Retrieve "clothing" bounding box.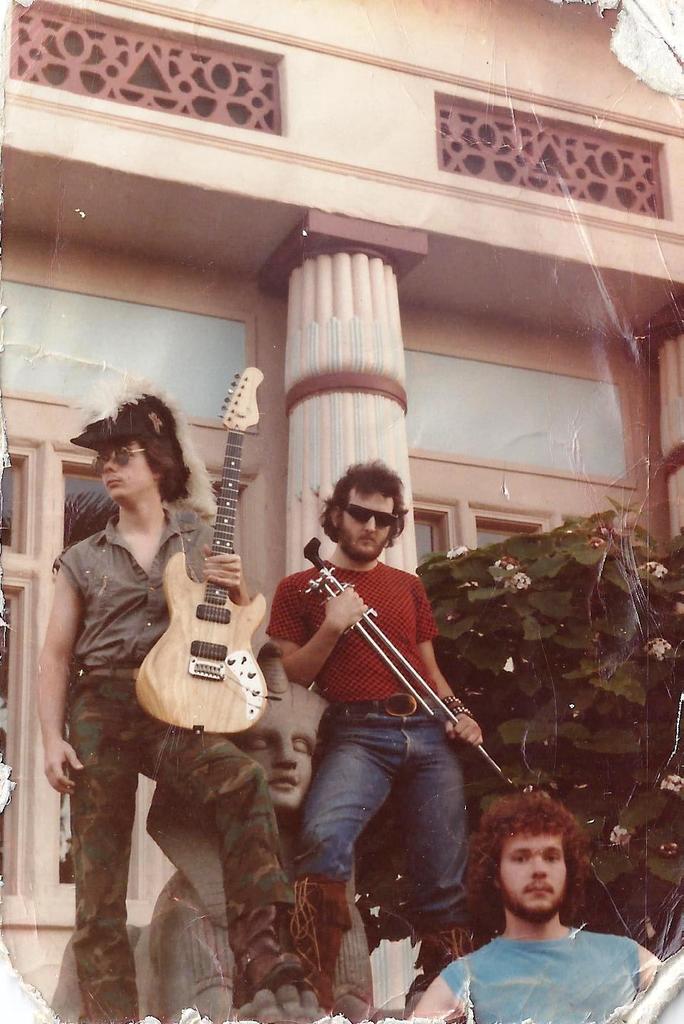
Bounding box: [x1=53, y1=497, x2=284, y2=1022].
